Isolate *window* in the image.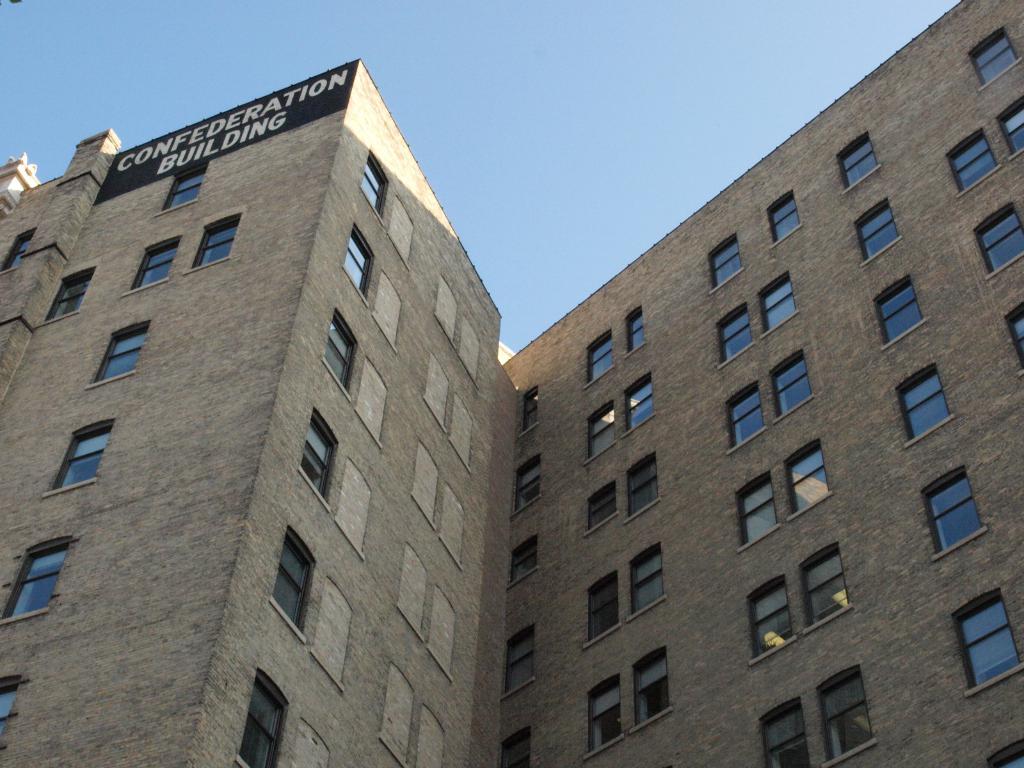
Isolated region: Rect(506, 536, 538, 585).
